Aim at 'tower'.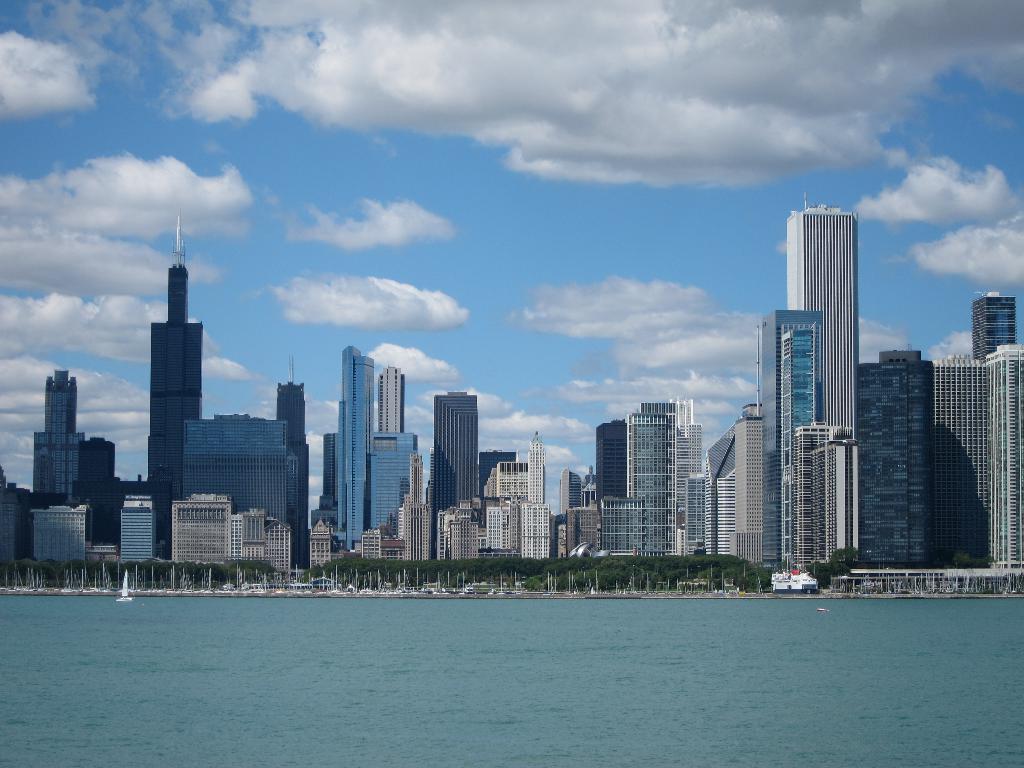
Aimed at x1=483 y1=490 x2=515 y2=557.
